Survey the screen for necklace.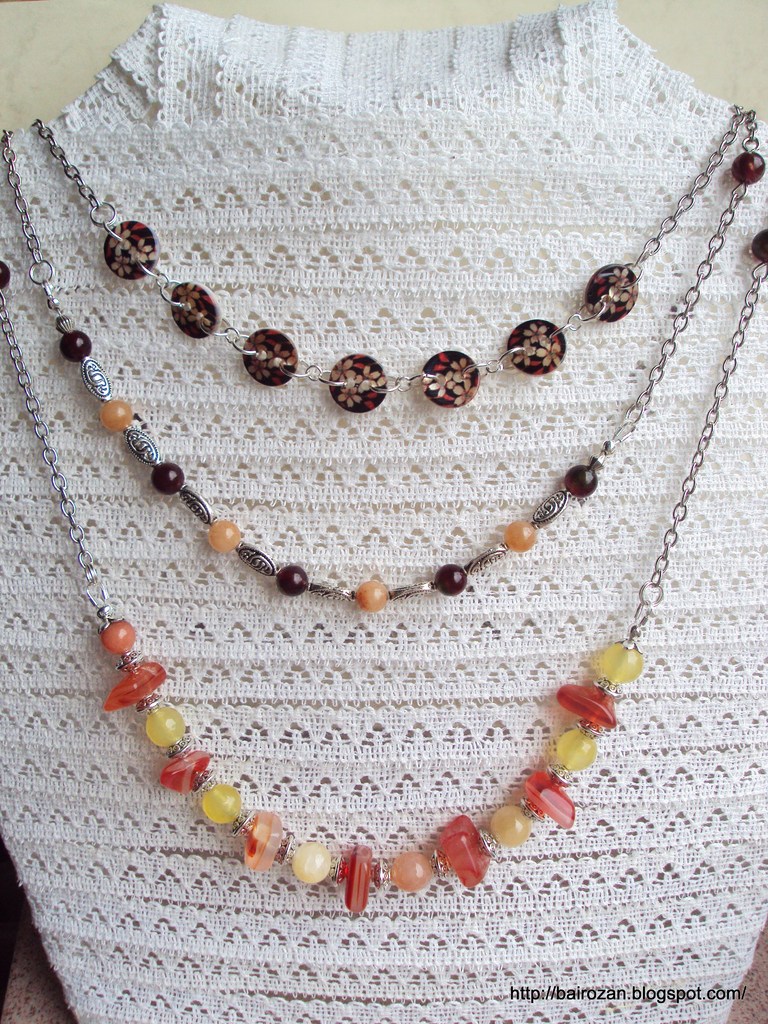
Survey found: detection(4, 106, 765, 612).
